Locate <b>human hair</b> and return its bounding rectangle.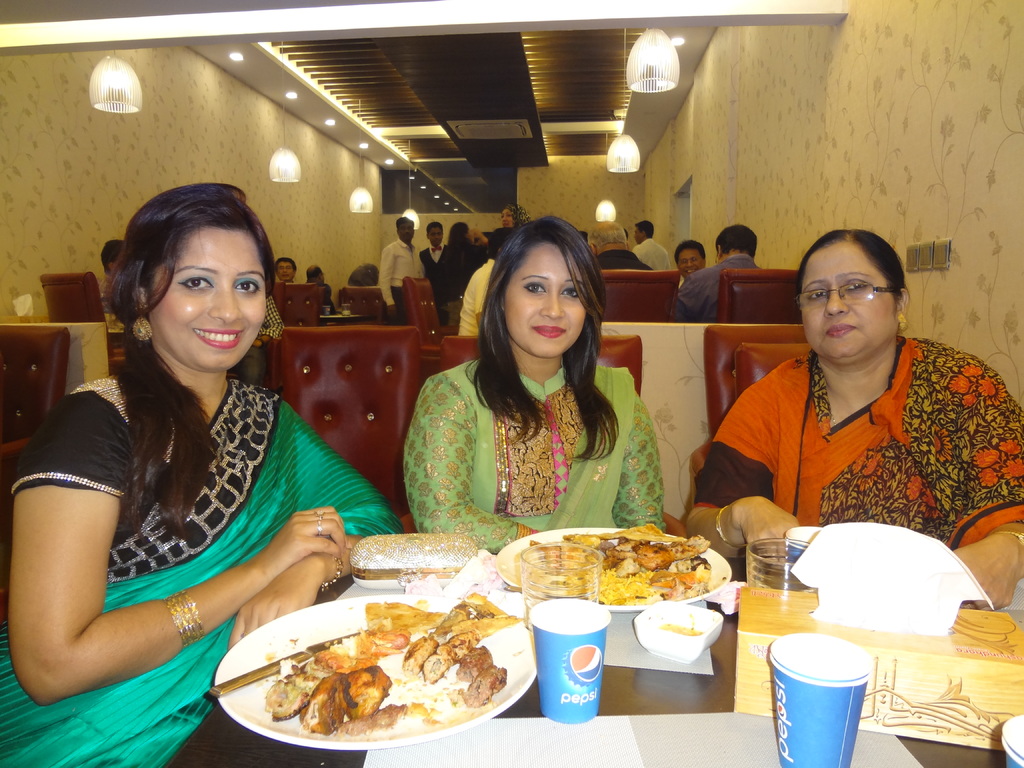
[x1=588, y1=221, x2=629, y2=248].
